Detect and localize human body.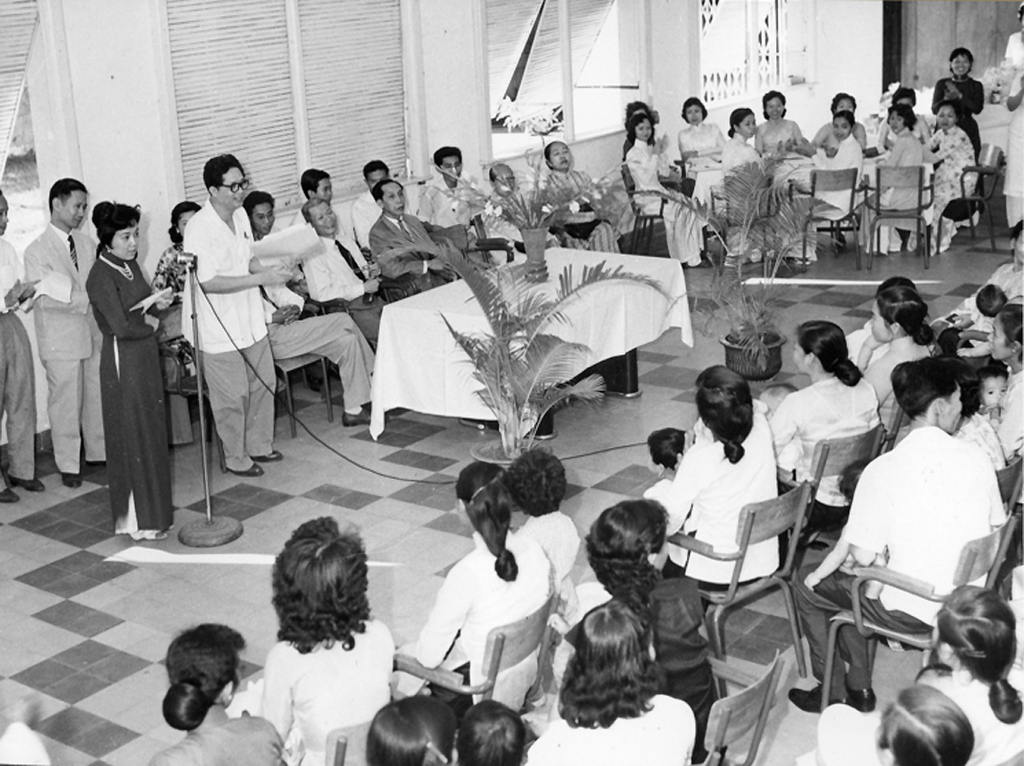
Localized at box=[147, 624, 285, 765].
